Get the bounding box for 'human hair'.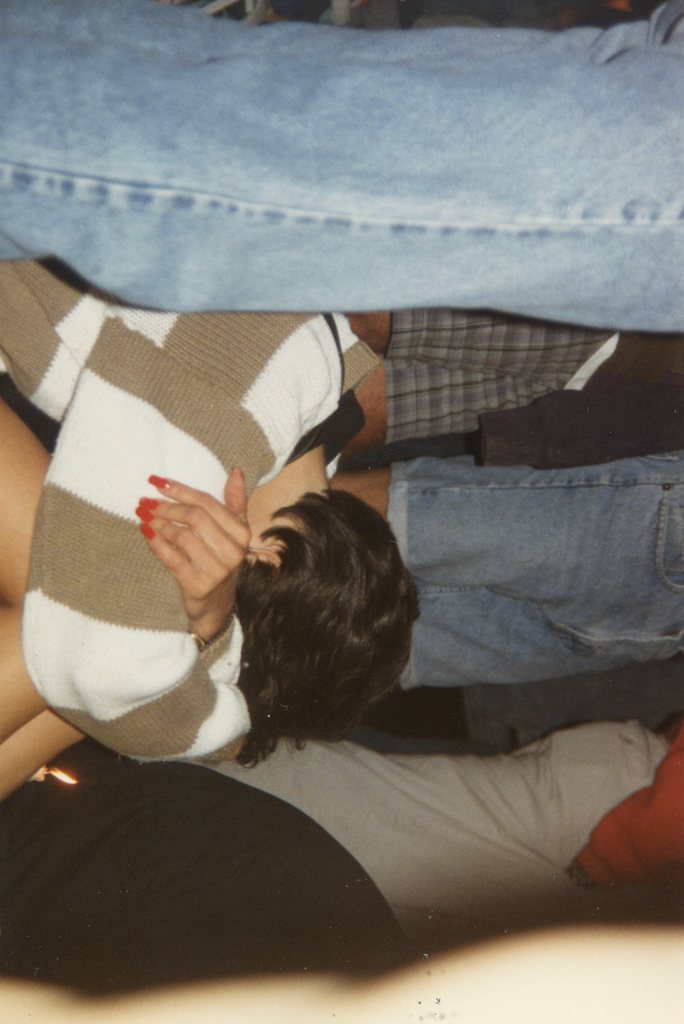
235, 490, 424, 748.
